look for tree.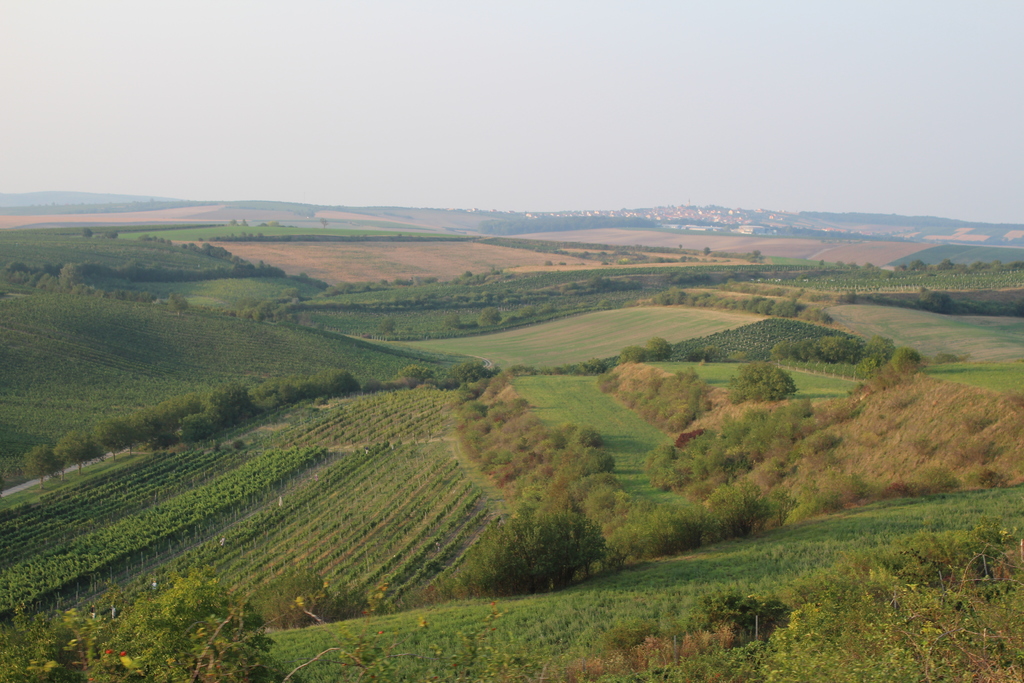
Found: crop(477, 480, 610, 598).
